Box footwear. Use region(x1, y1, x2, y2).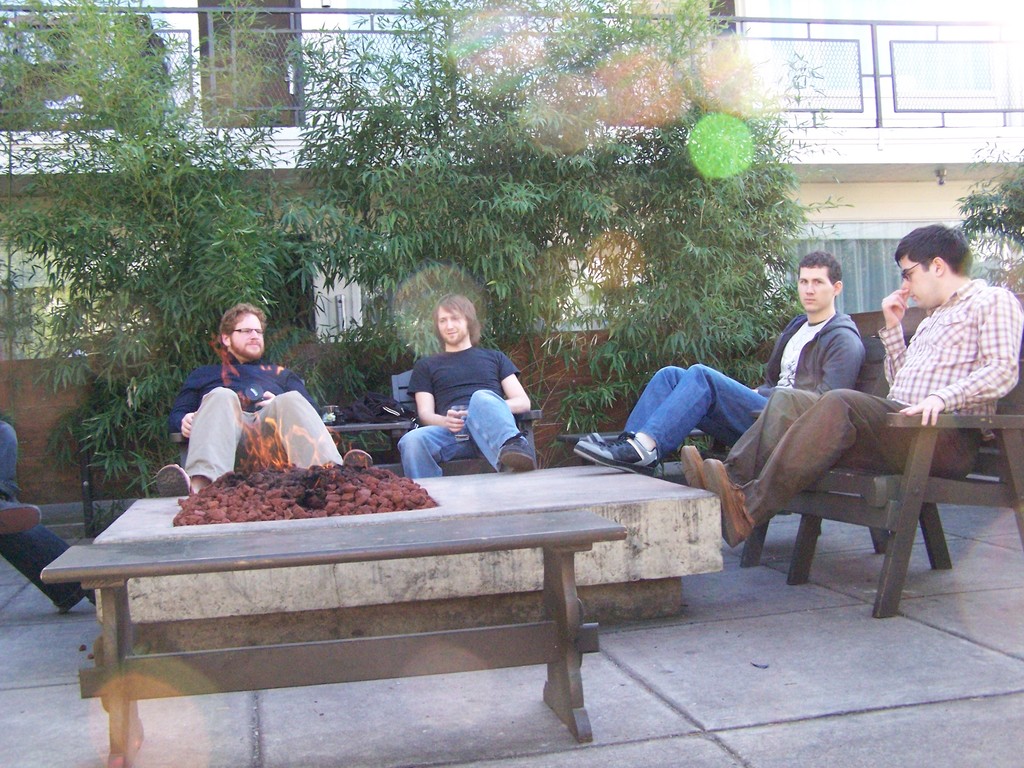
region(679, 445, 703, 492).
